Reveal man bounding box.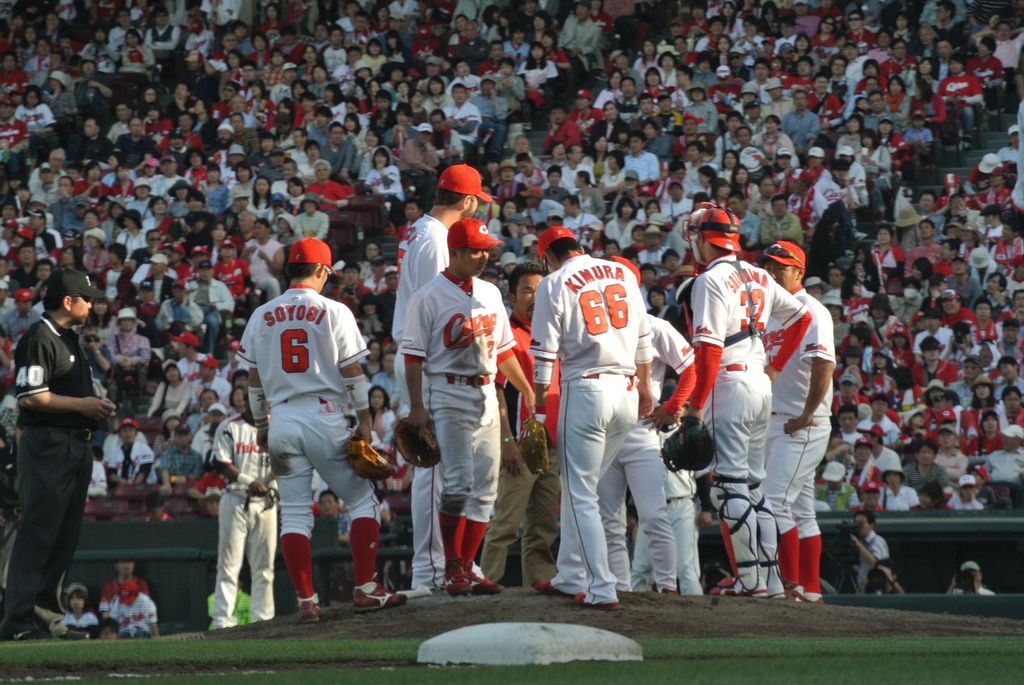
Revealed: bbox=(387, 165, 490, 591).
